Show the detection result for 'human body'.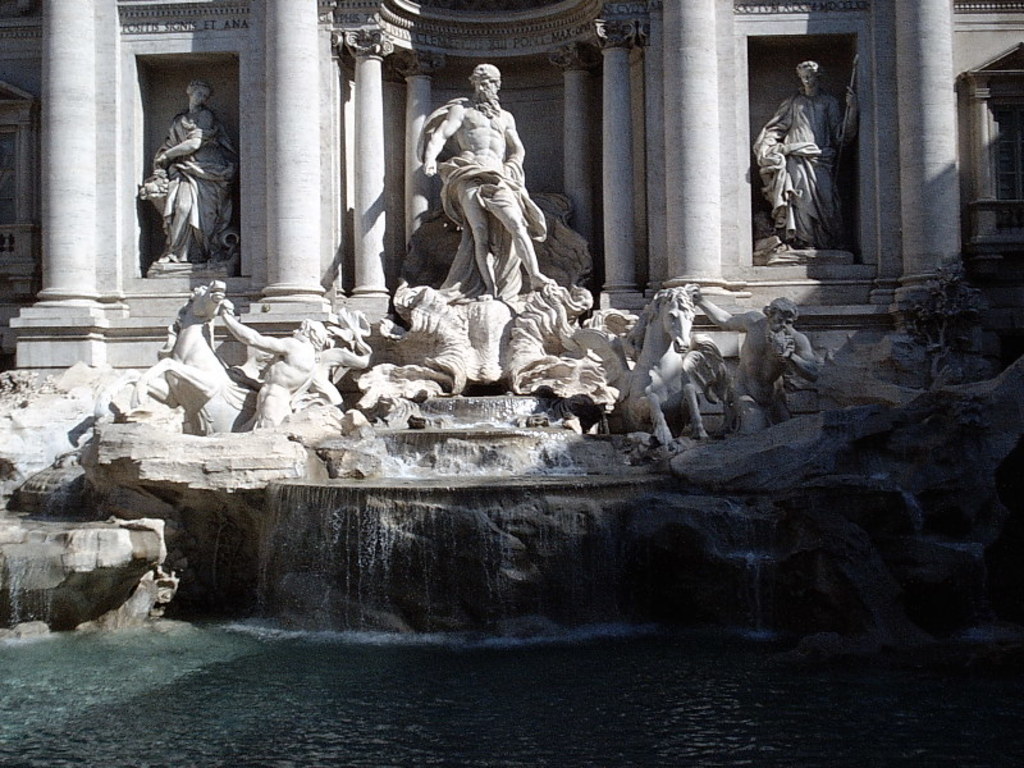
box=[145, 109, 237, 268].
